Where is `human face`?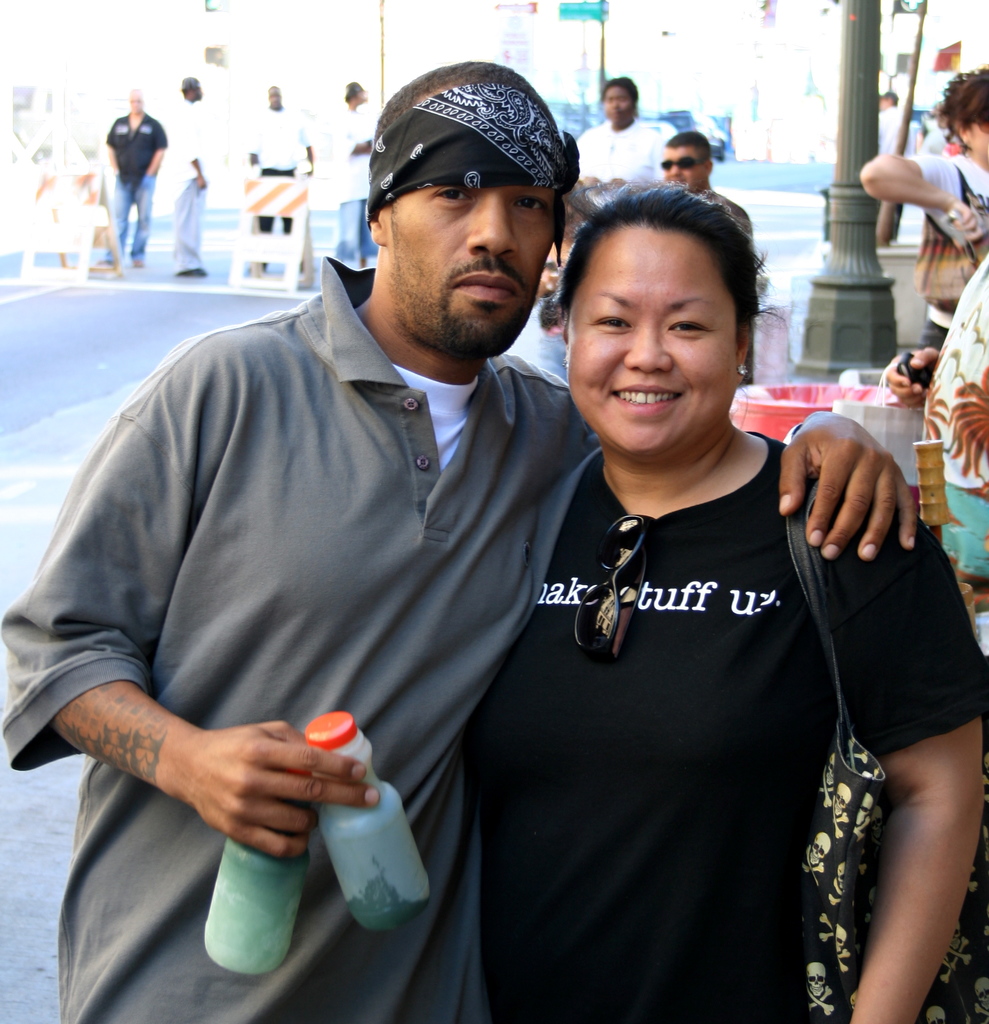
bbox=(130, 92, 142, 118).
